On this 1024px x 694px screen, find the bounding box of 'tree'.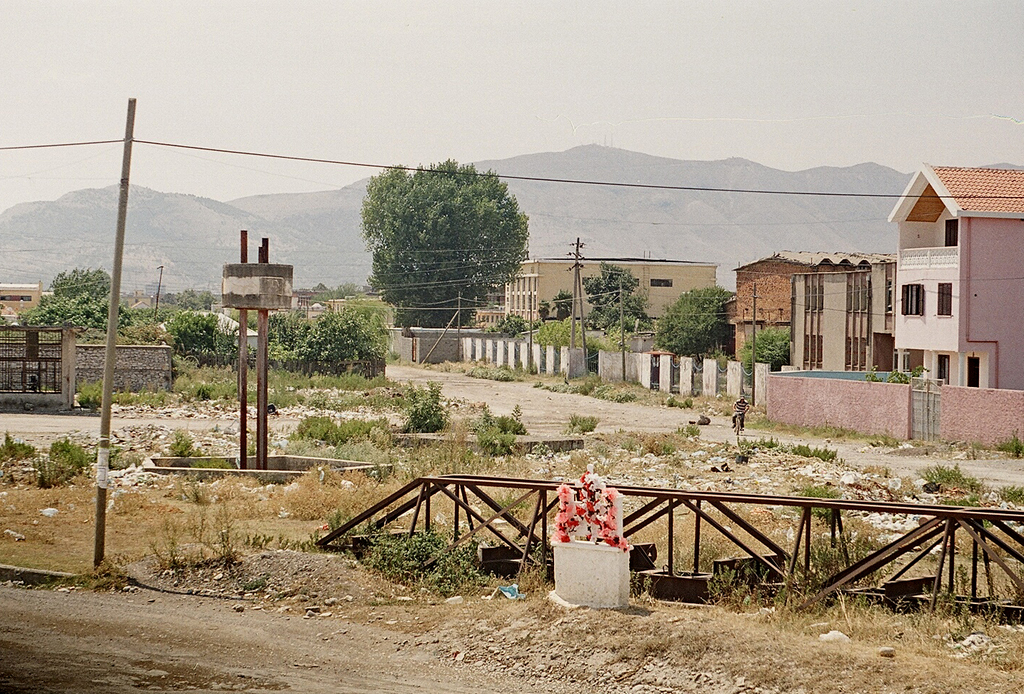
Bounding box: bbox=[347, 157, 543, 337].
